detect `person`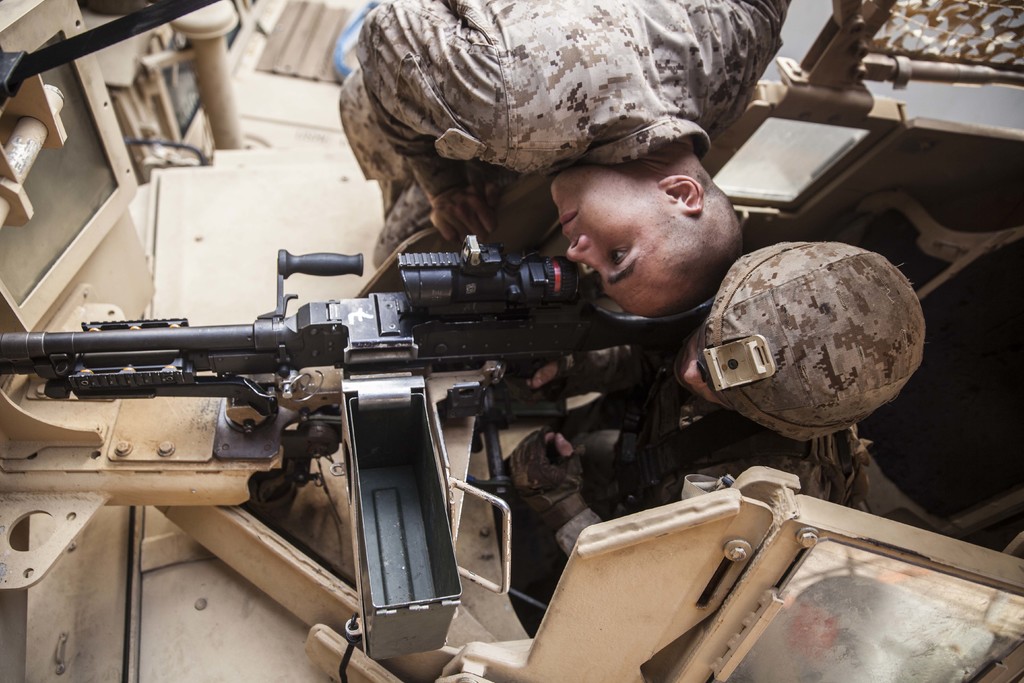
[x1=333, y1=0, x2=796, y2=320]
